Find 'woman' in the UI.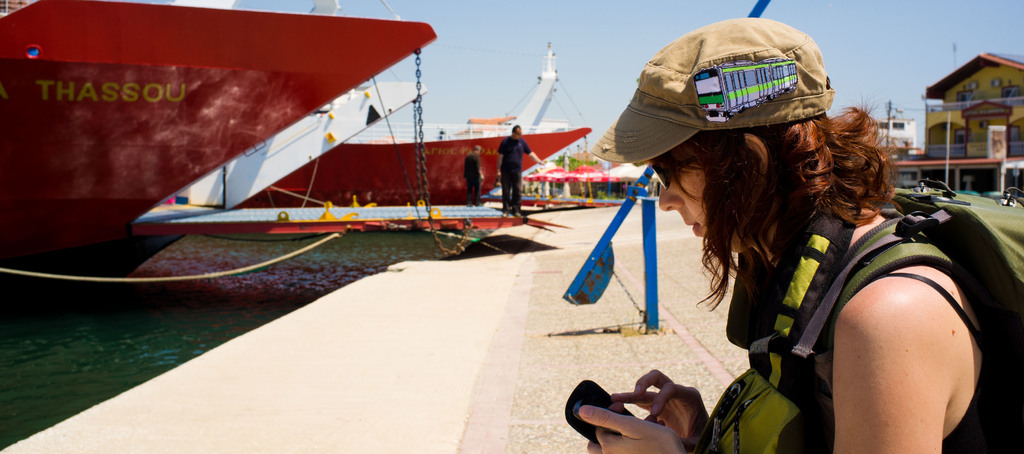
UI element at bbox=[578, 15, 1021, 453].
